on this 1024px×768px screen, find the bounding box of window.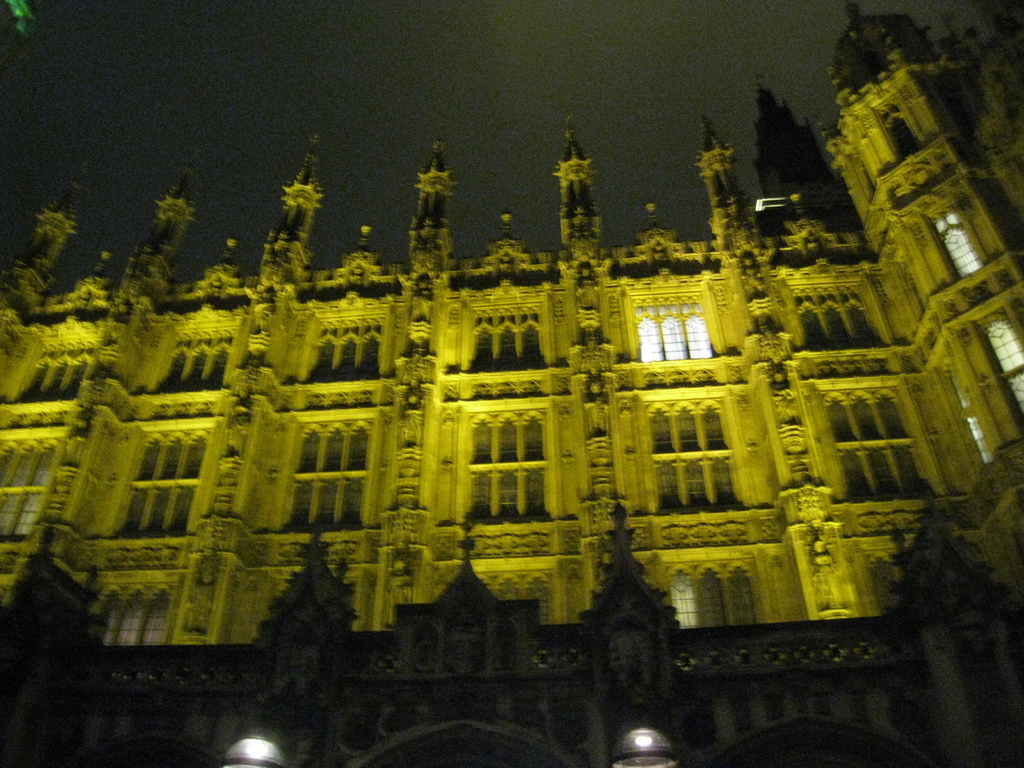
Bounding box: 1009/369/1023/417.
